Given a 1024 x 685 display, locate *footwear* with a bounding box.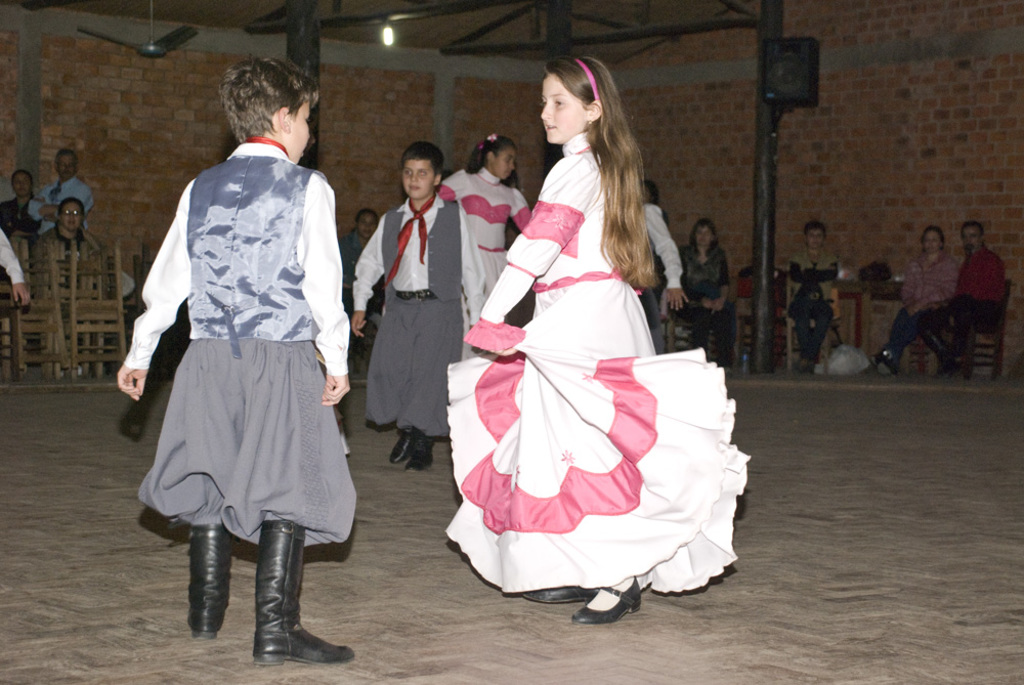
Located: left=389, top=430, right=415, bottom=460.
